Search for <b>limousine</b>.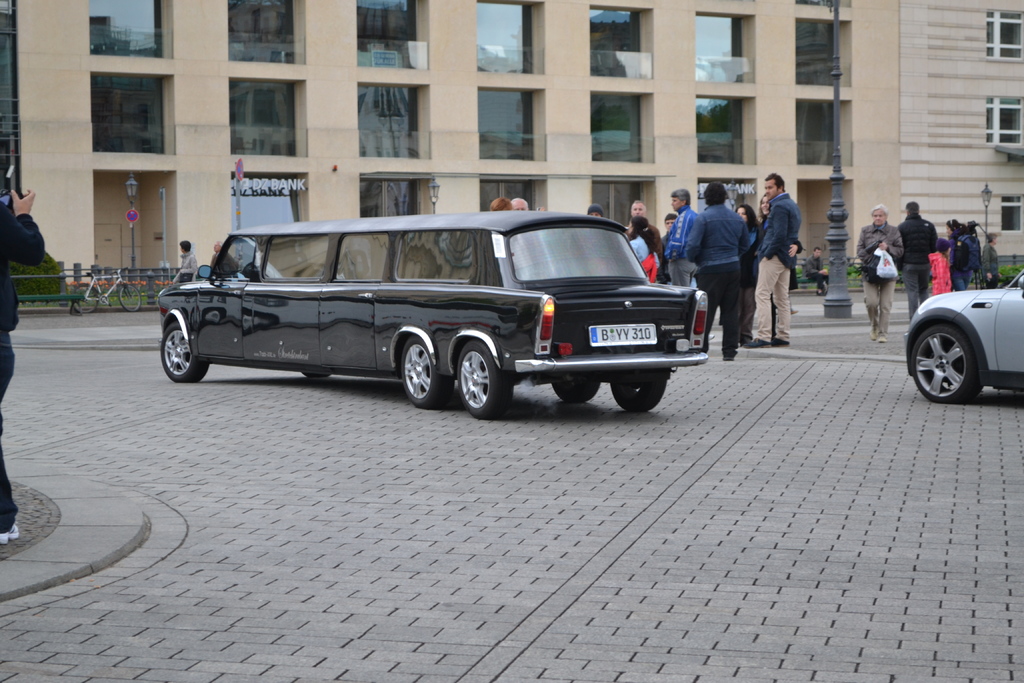
Found at [155,212,708,420].
